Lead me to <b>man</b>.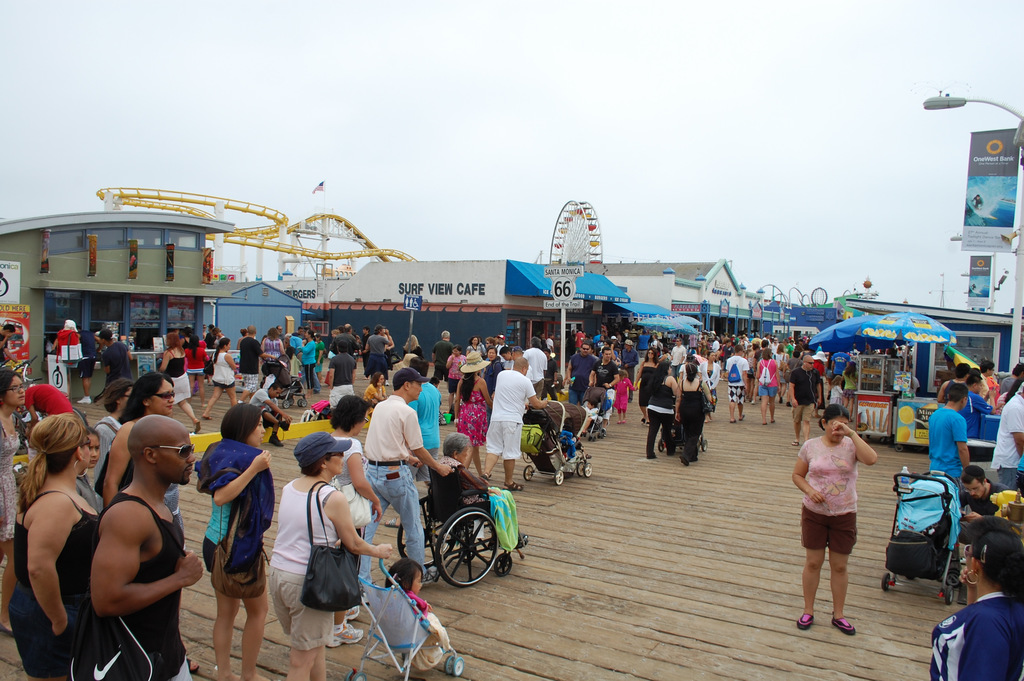
Lead to <region>620, 336, 639, 405</region>.
